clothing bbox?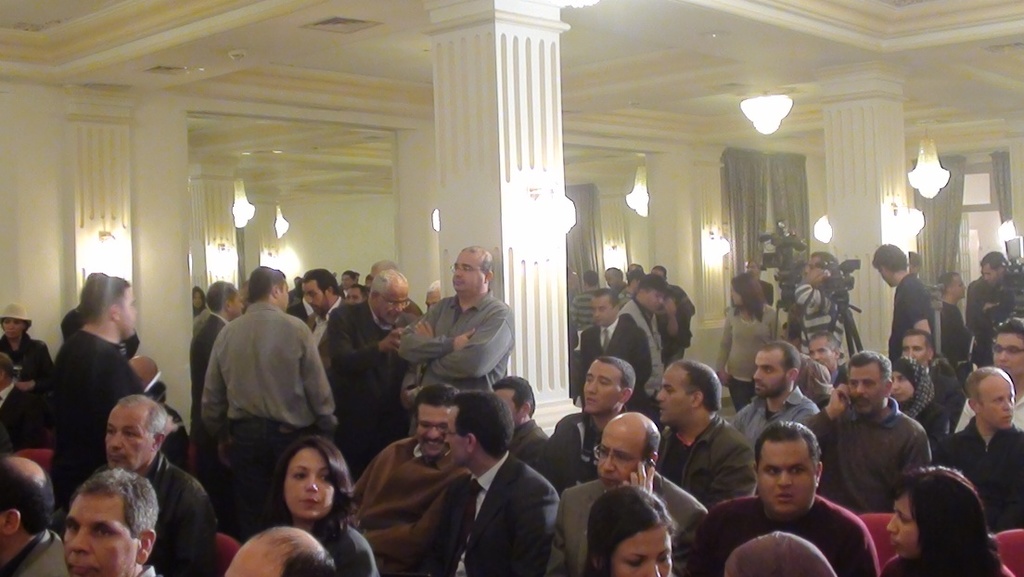
select_region(926, 350, 966, 409)
